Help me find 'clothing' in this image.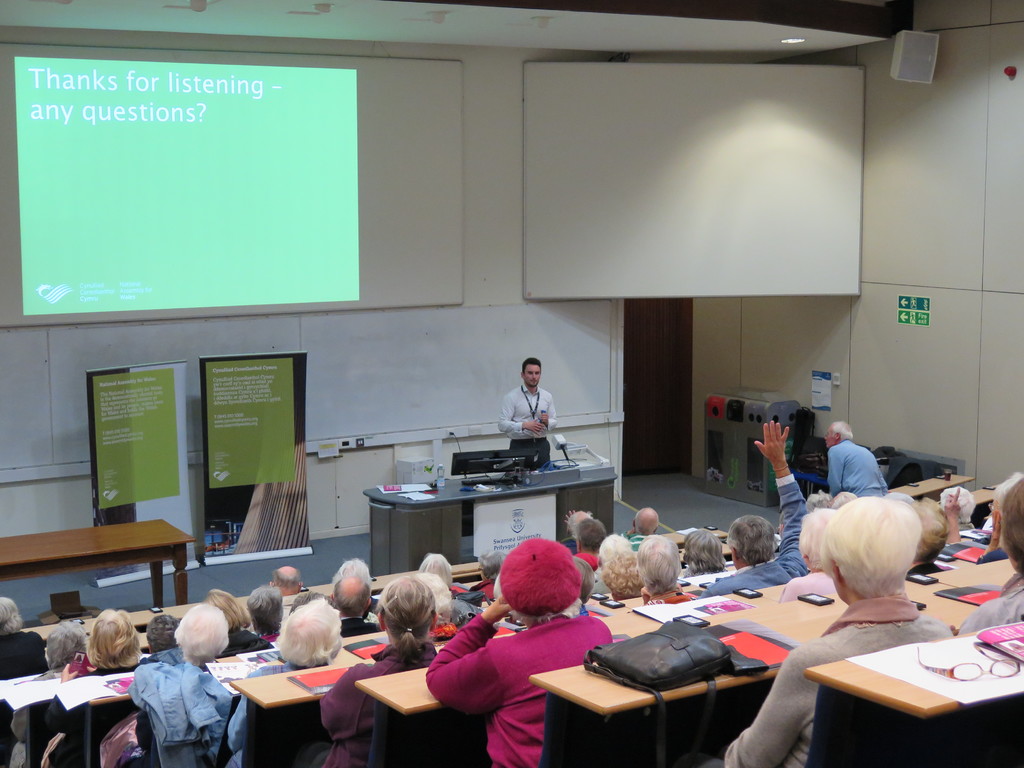
Found it: locate(342, 616, 376, 637).
